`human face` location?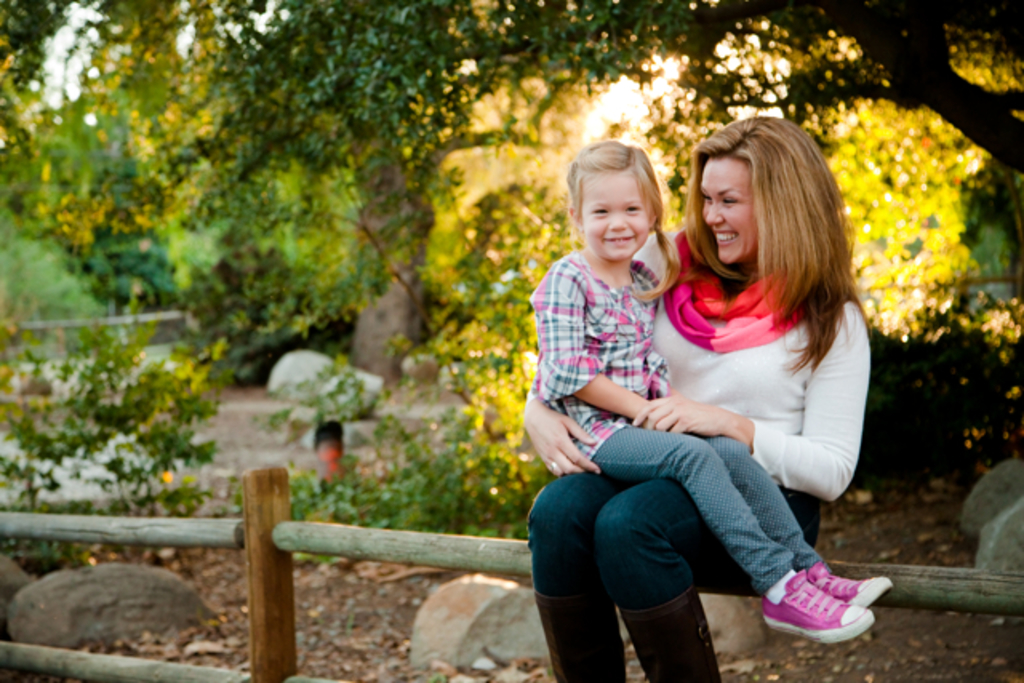
(584, 174, 651, 264)
